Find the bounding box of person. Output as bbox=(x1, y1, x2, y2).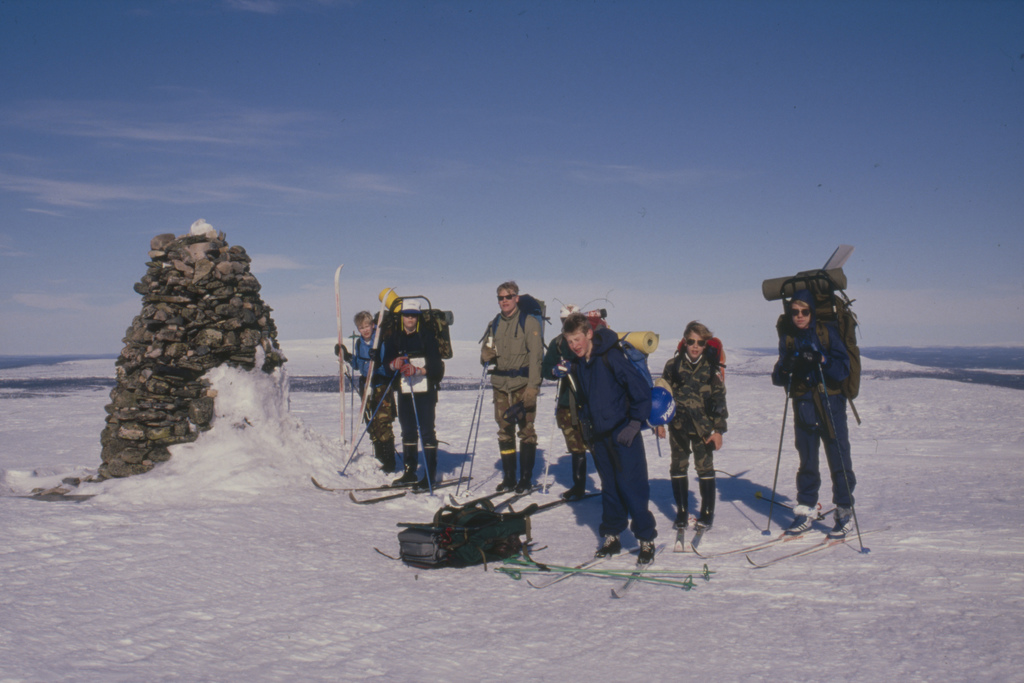
bbox=(652, 315, 729, 530).
